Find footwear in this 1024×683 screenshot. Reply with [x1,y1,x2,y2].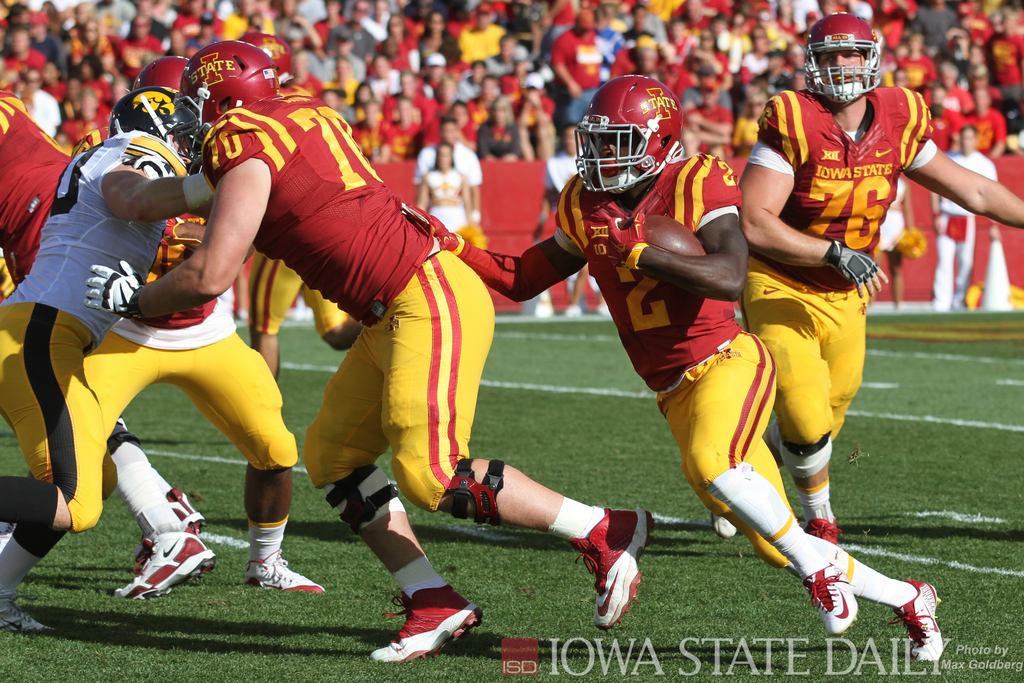
[0,592,54,635].
